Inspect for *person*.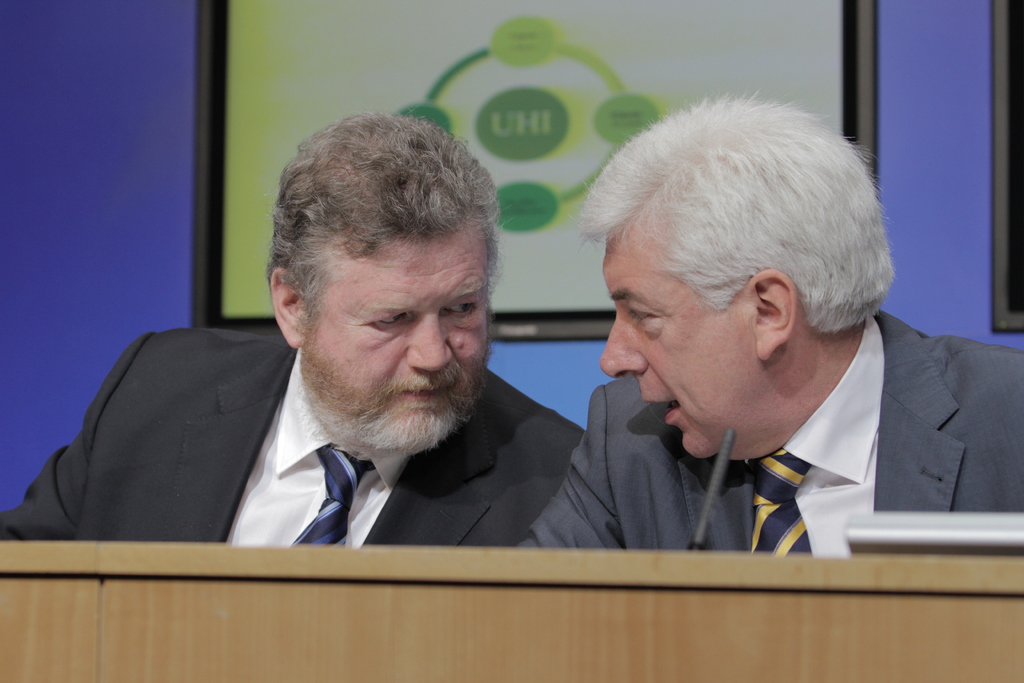
Inspection: x1=512, y1=95, x2=1023, y2=554.
